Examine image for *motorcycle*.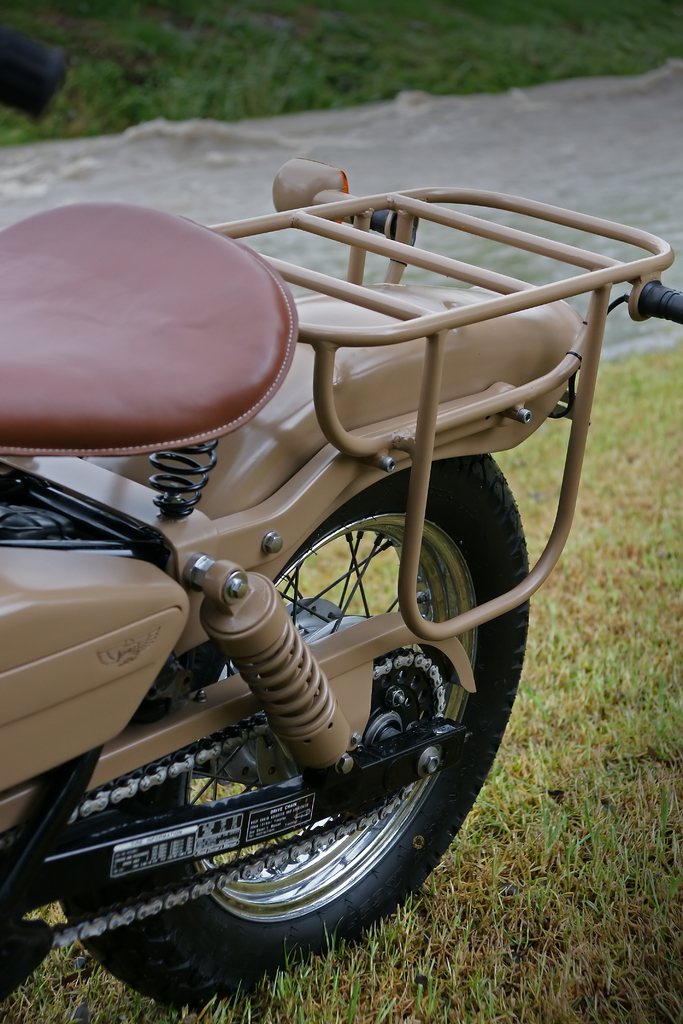
Examination result: [0, 101, 668, 1023].
